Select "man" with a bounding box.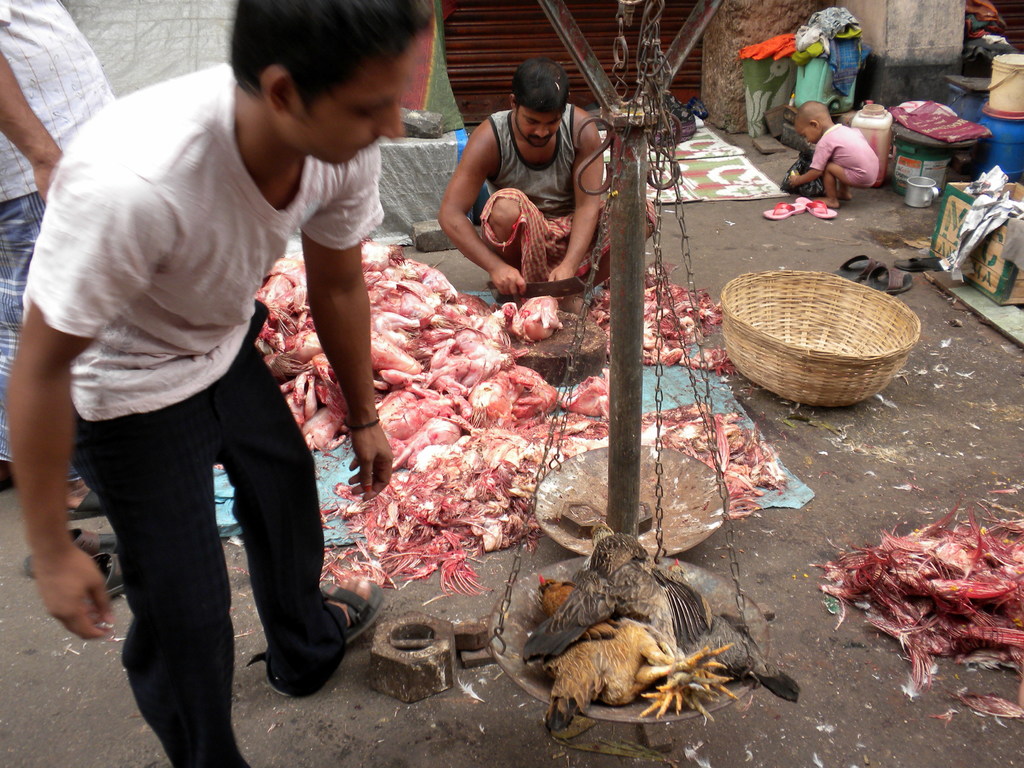
0, 0, 115, 516.
